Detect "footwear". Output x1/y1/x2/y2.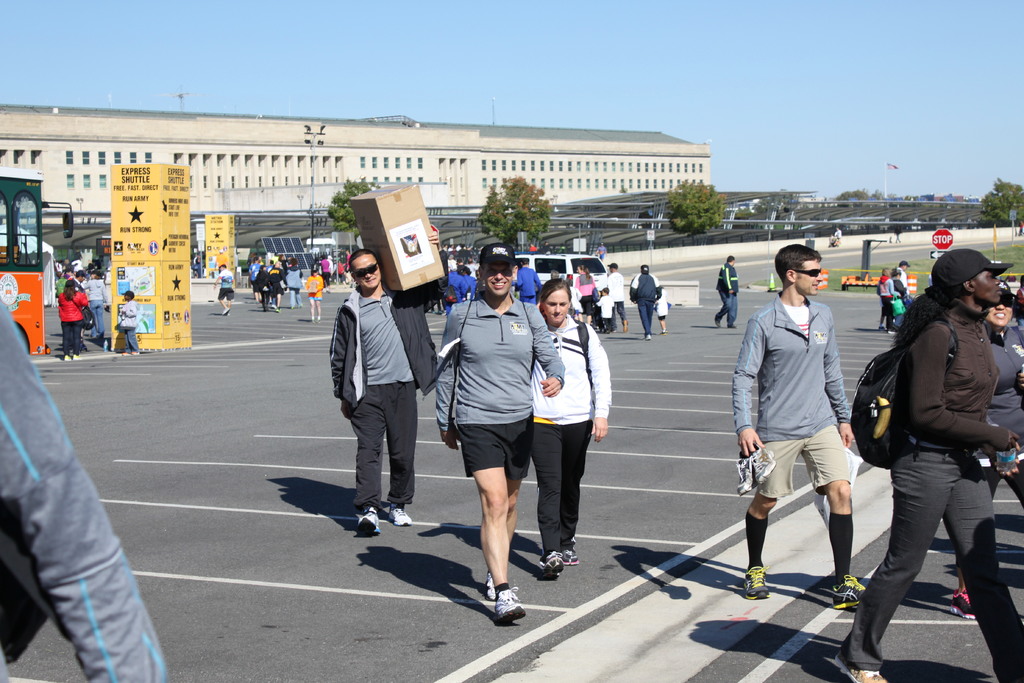
834/655/890/682.
